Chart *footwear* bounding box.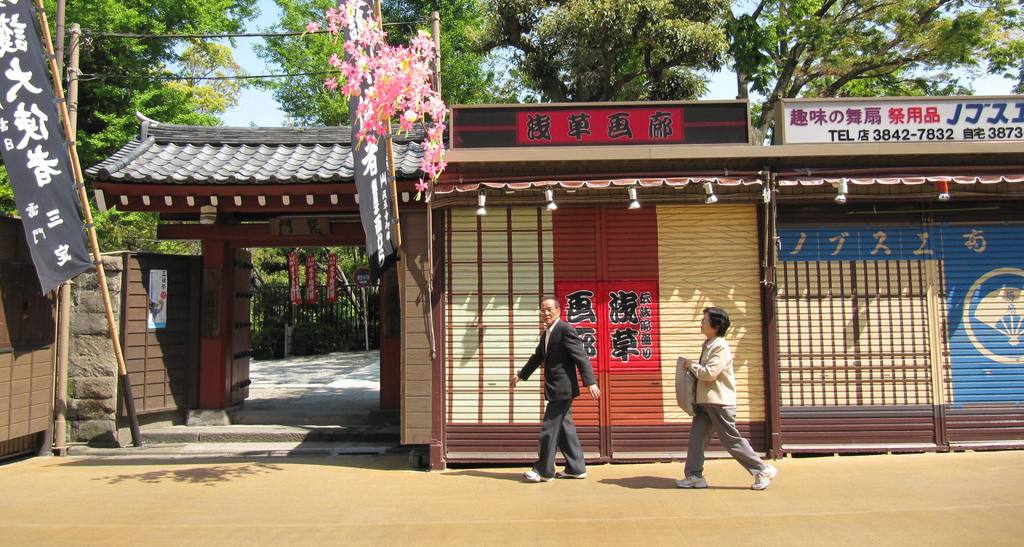
Charted: region(674, 476, 708, 489).
